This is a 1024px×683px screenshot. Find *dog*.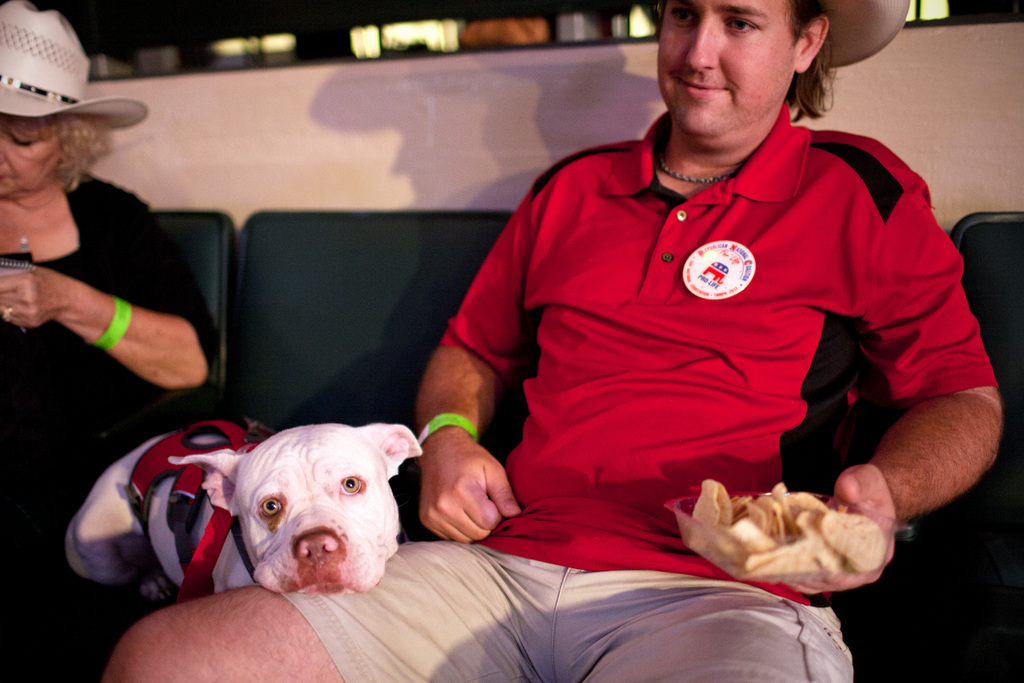
Bounding box: detection(62, 425, 421, 597).
